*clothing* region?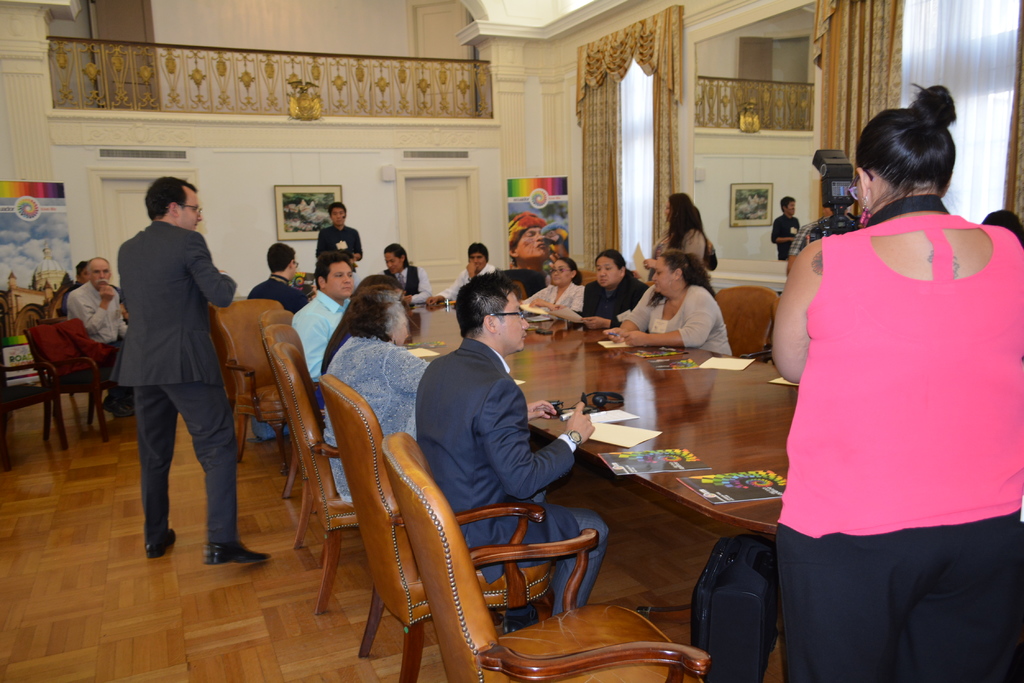
box=[780, 198, 1023, 682]
